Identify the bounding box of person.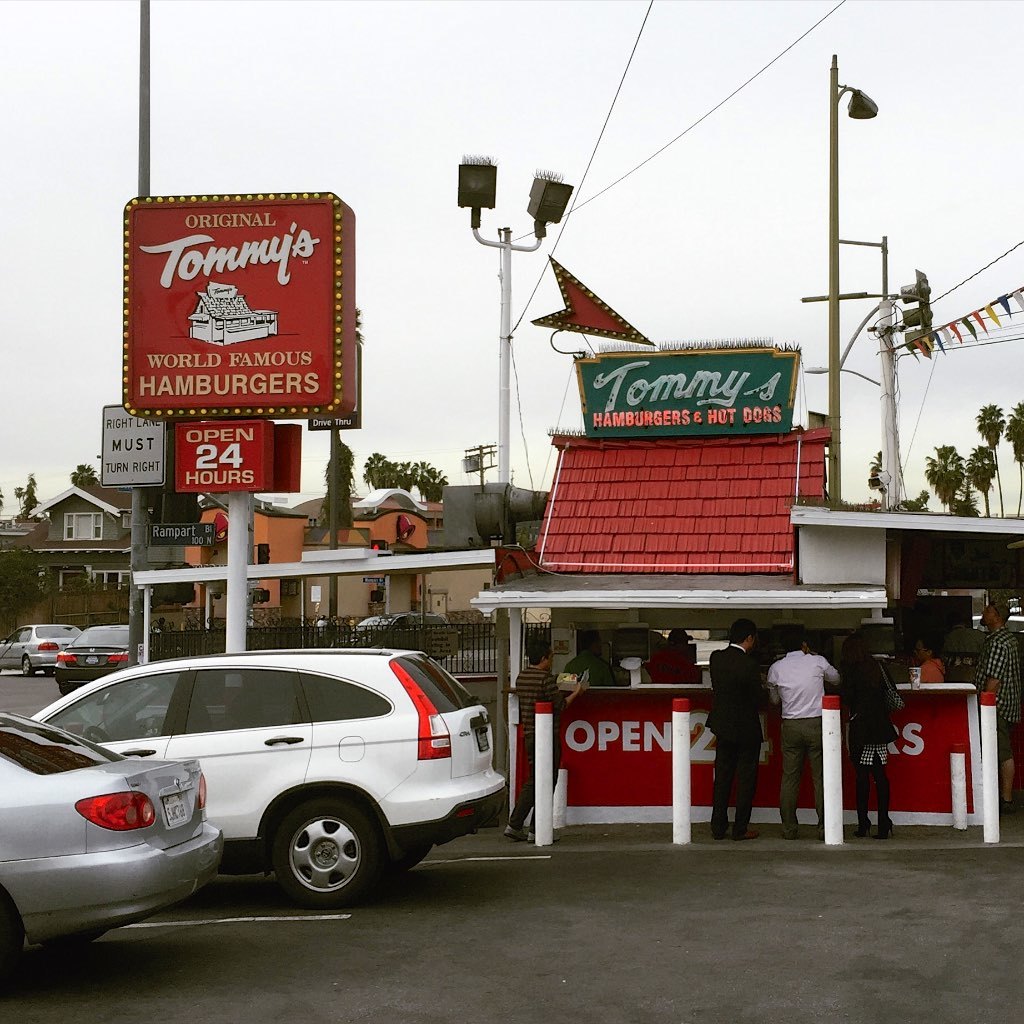
BBox(830, 631, 896, 835).
